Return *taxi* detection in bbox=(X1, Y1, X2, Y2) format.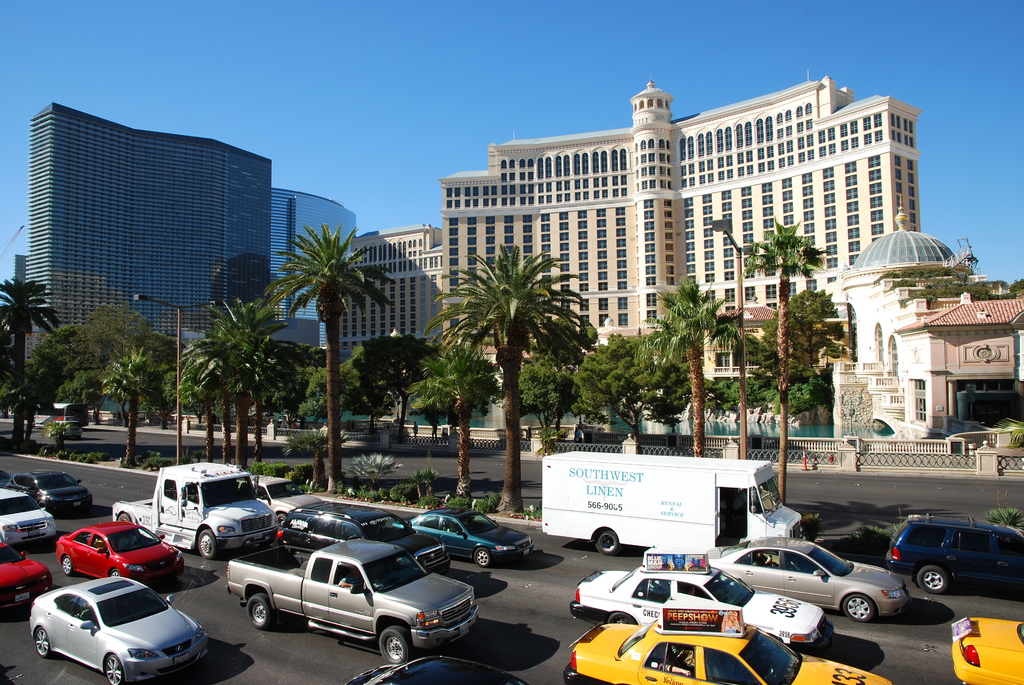
bbox=(950, 614, 1023, 684).
